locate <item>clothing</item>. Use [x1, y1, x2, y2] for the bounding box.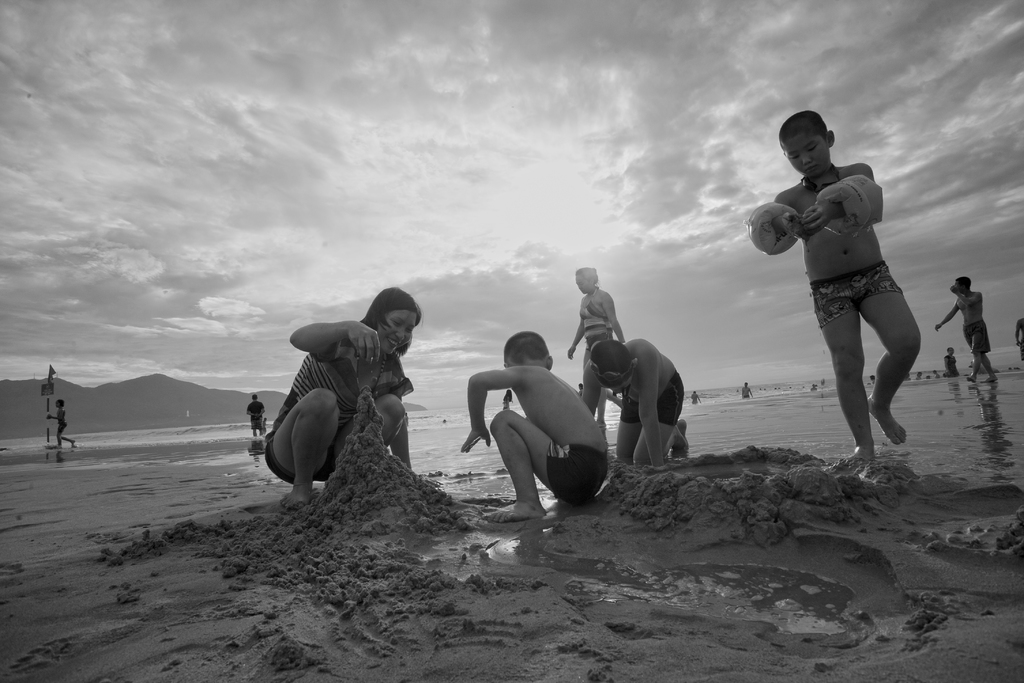
[544, 437, 616, 514].
